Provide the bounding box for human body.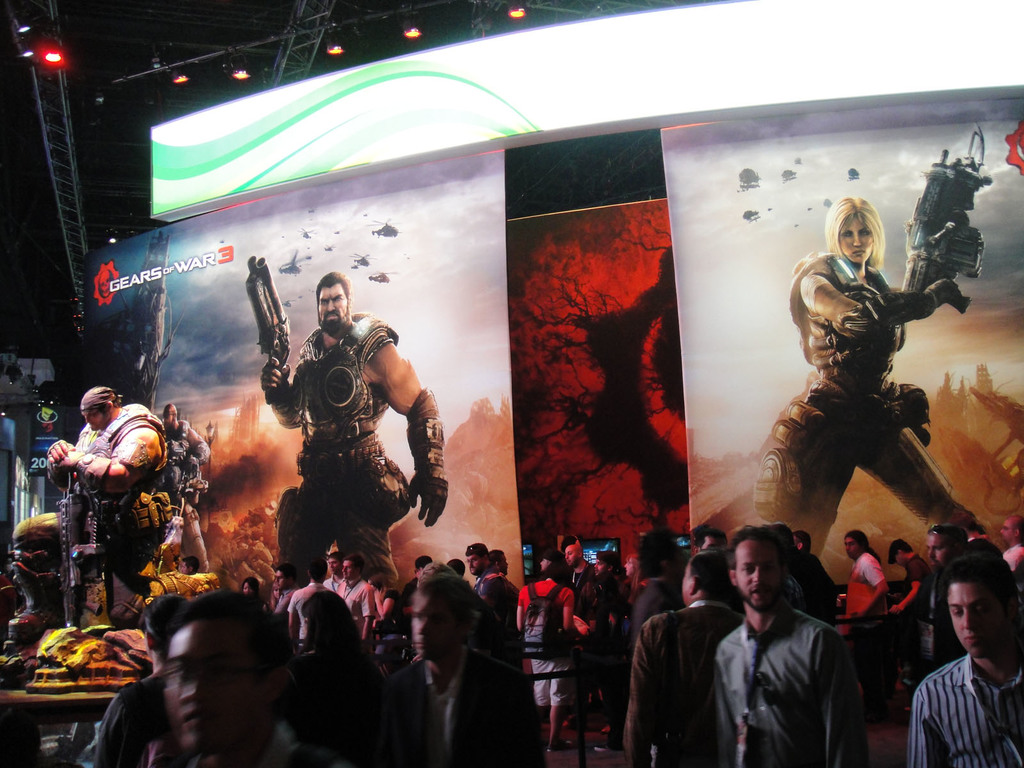
pyautogui.locateOnScreen(291, 634, 393, 716).
